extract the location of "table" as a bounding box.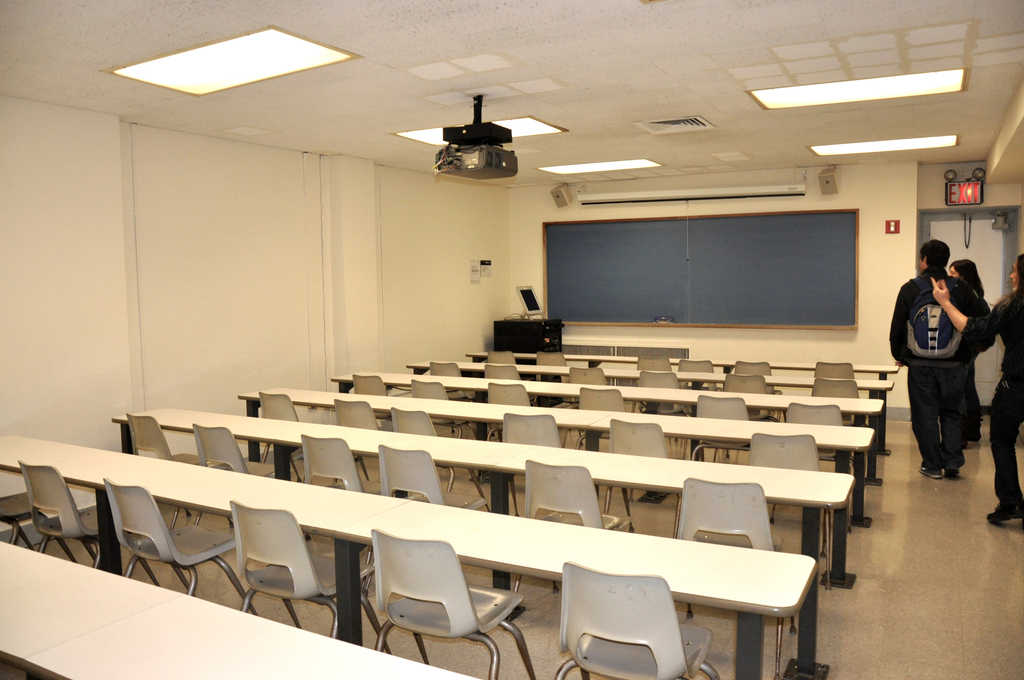
[left=0, top=535, right=180, bottom=669].
